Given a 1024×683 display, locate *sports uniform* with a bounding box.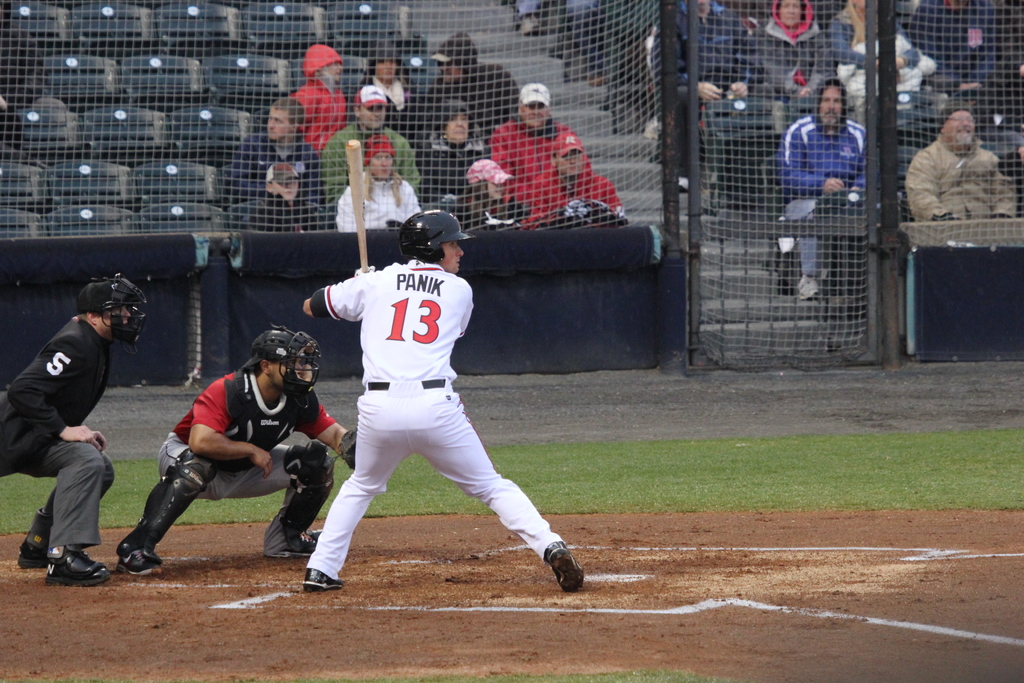
Located: BBox(107, 325, 355, 579).
